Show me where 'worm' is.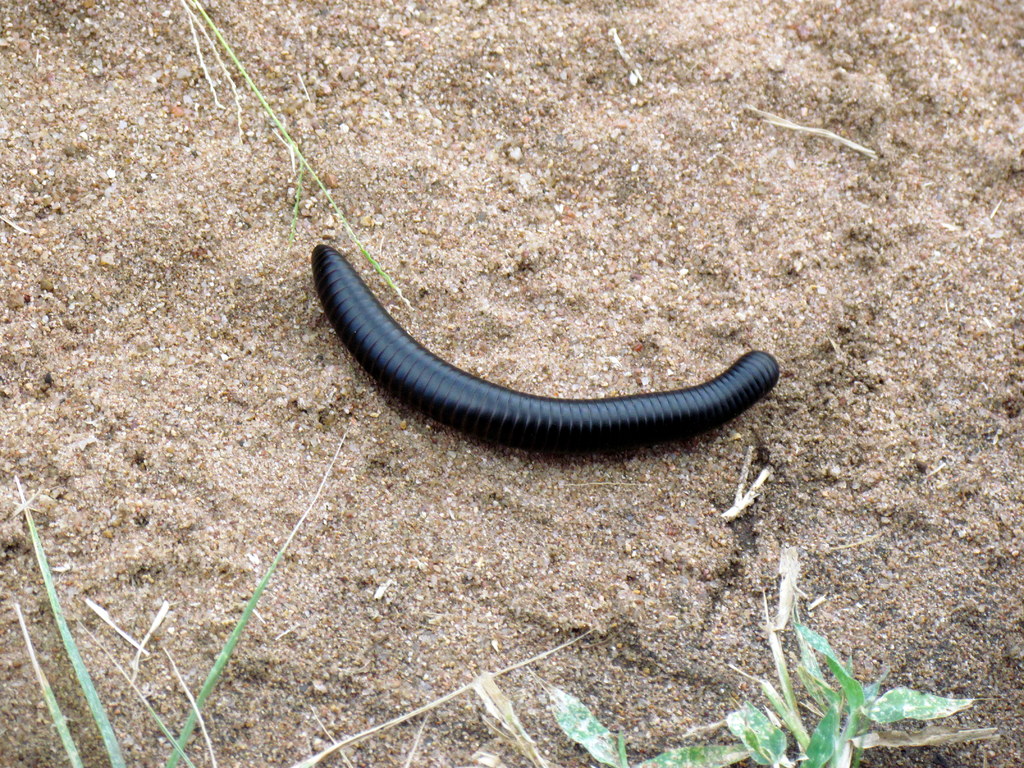
'worm' is at select_region(315, 237, 785, 452).
